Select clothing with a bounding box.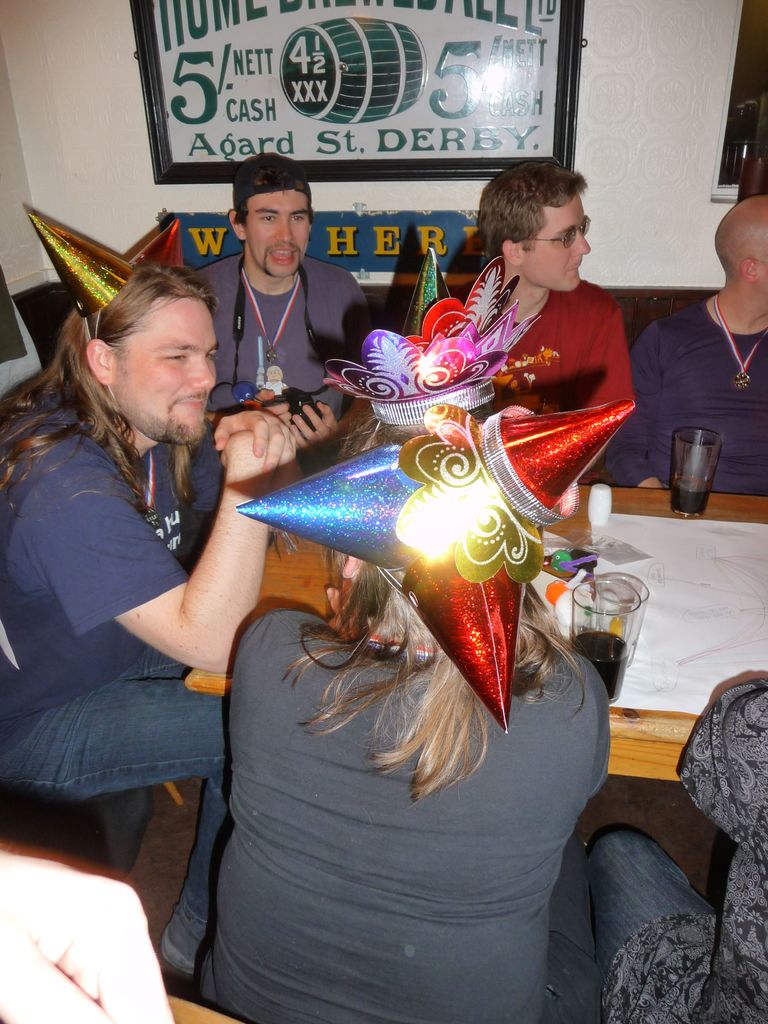
<box>470,269,630,435</box>.
